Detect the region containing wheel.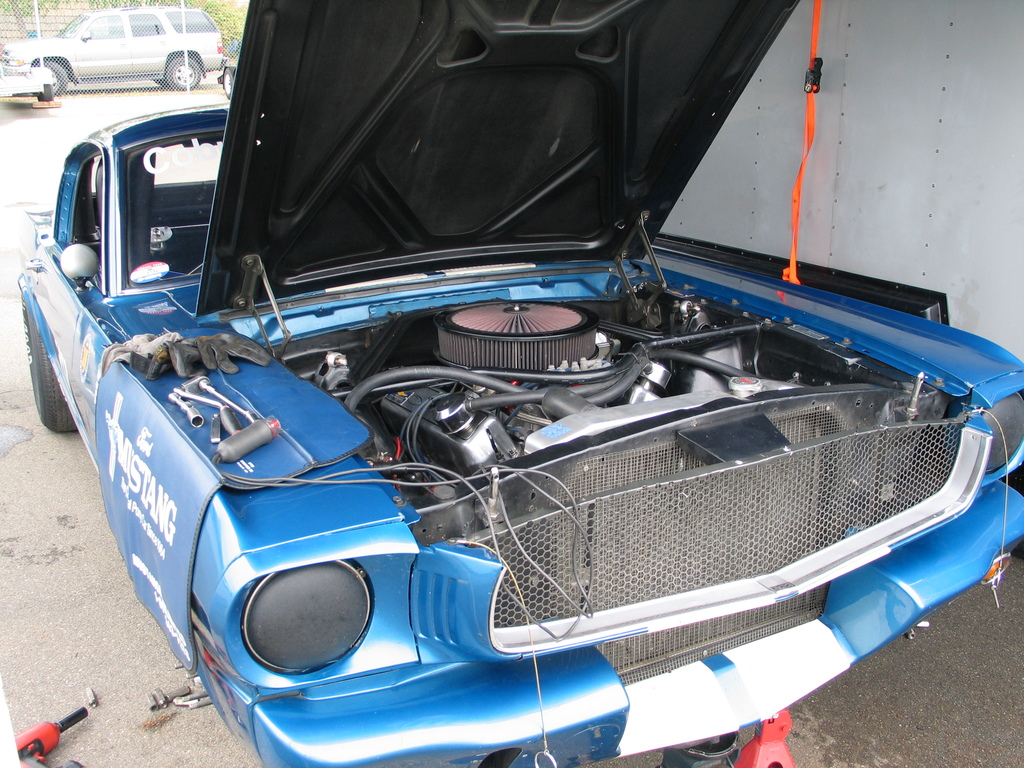
region(155, 76, 168, 88).
